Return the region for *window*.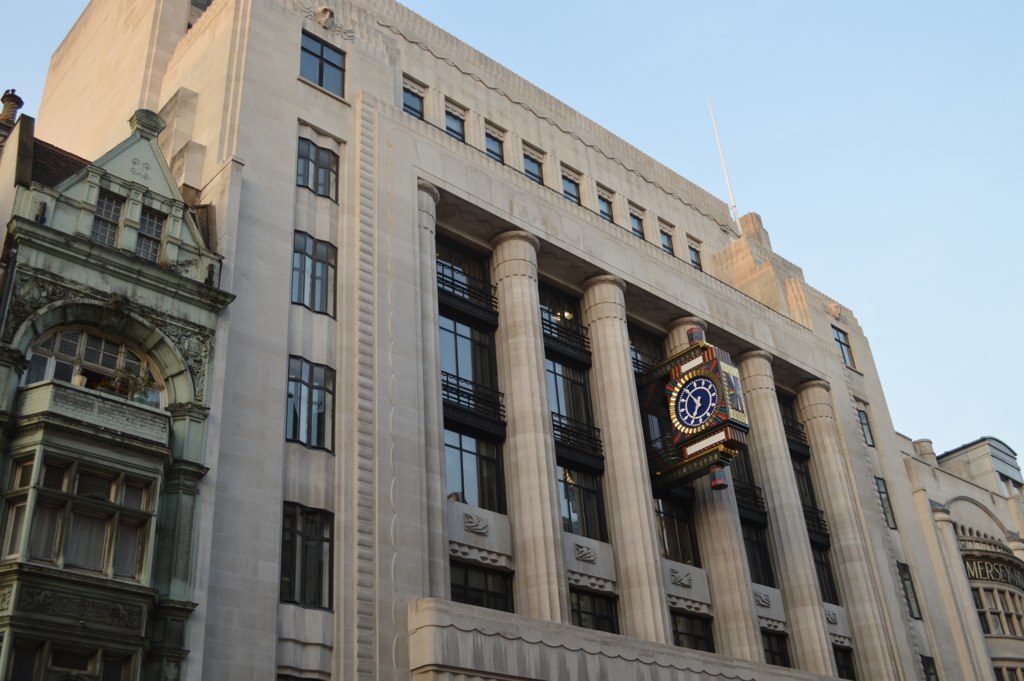
[x1=535, y1=273, x2=626, y2=638].
